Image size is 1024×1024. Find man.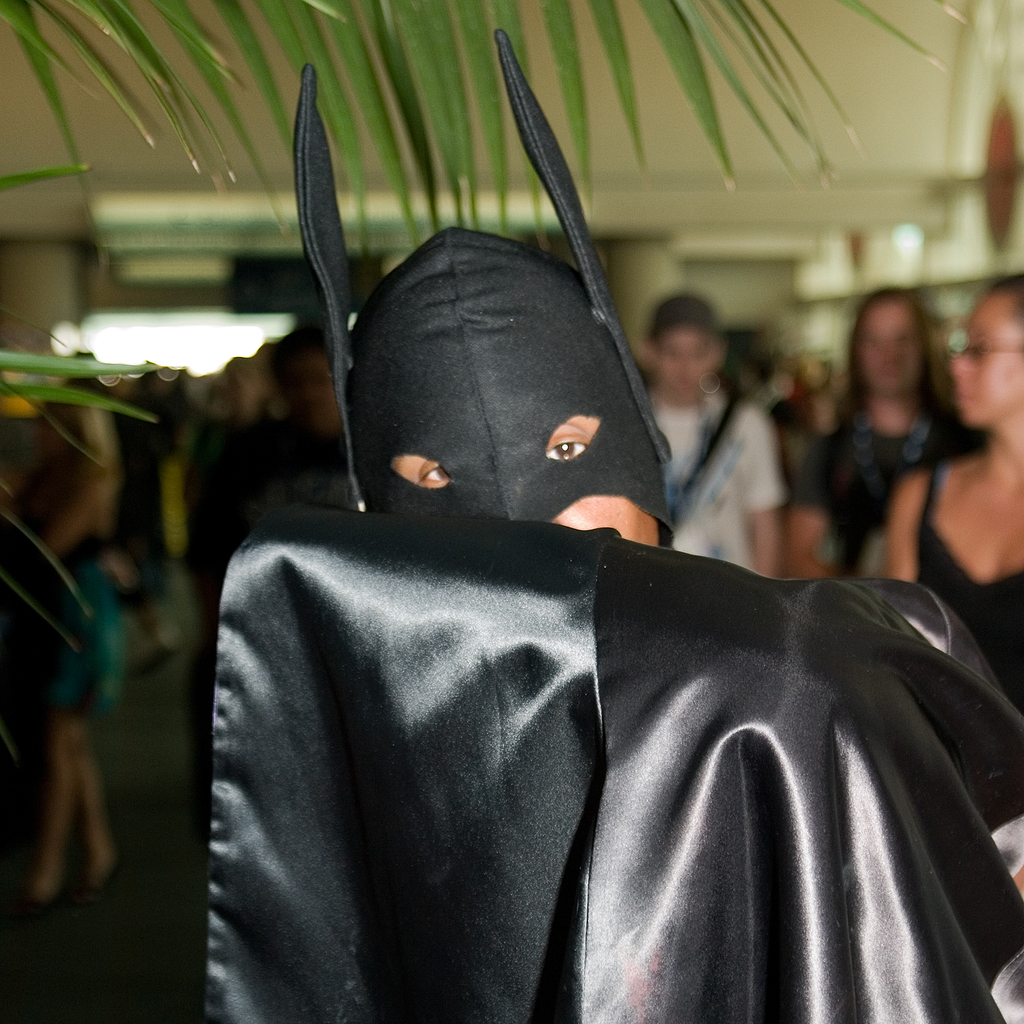
<box>182,227,1023,1023</box>.
